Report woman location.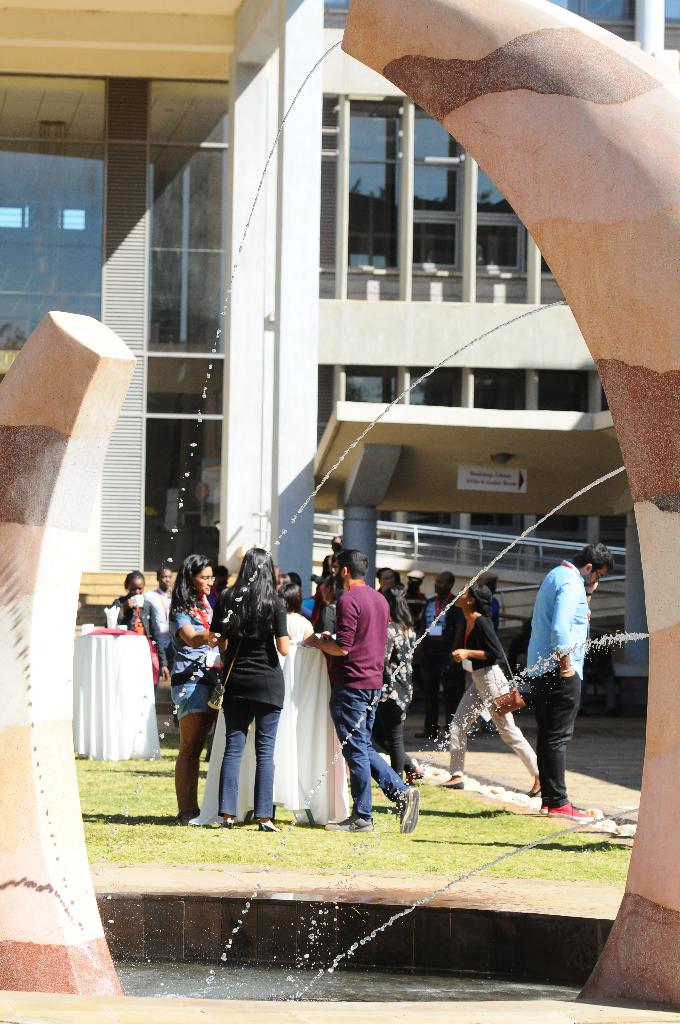
Report: (x1=193, y1=550, x2=299, y2=848).
